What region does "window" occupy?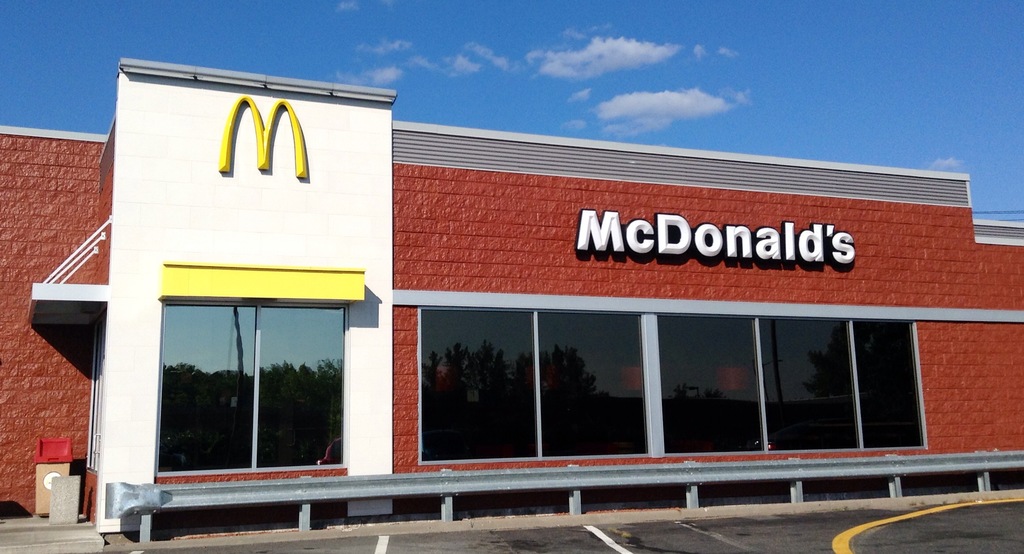
<box>155,275,364,495</box>.
